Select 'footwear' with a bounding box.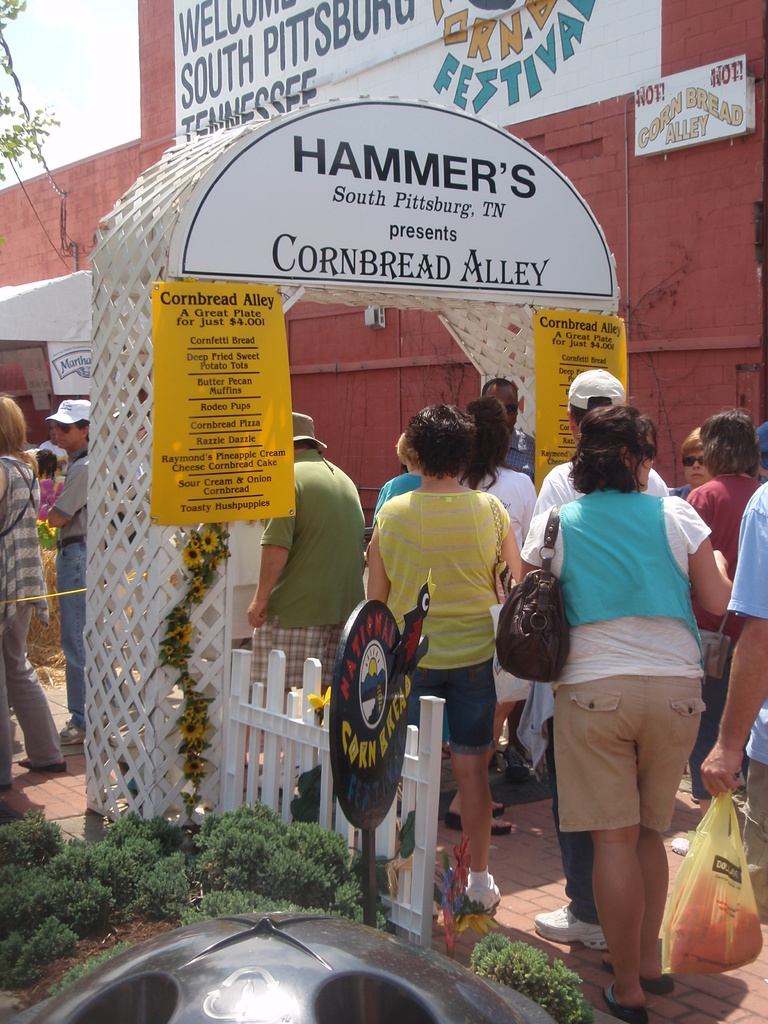
458:867:508:911.
